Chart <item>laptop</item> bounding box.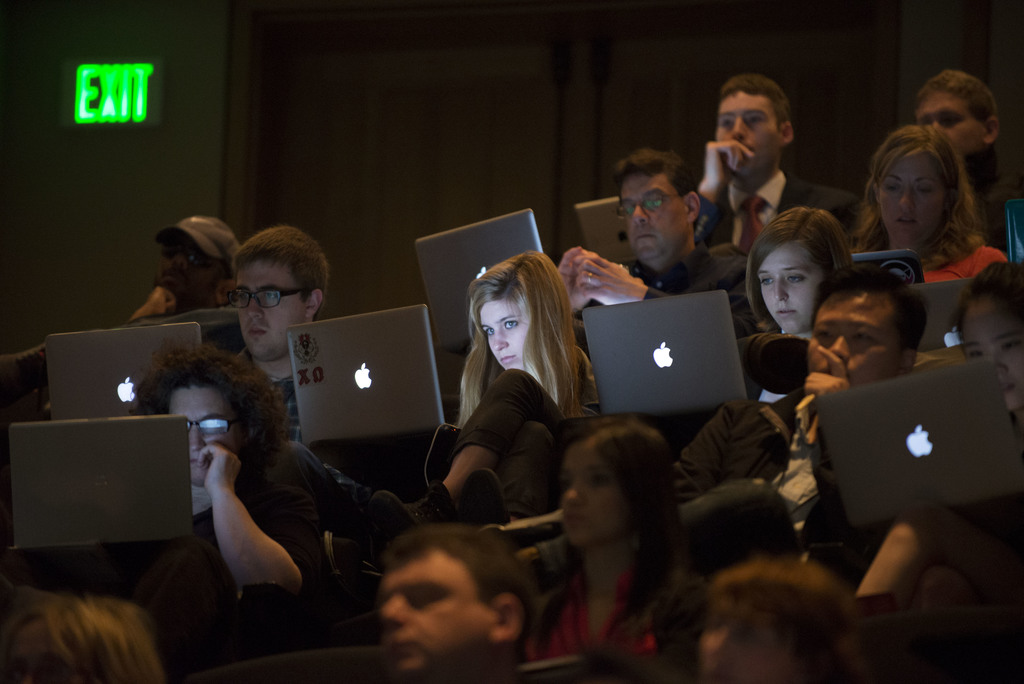
Charted: 44/322/203/416.
